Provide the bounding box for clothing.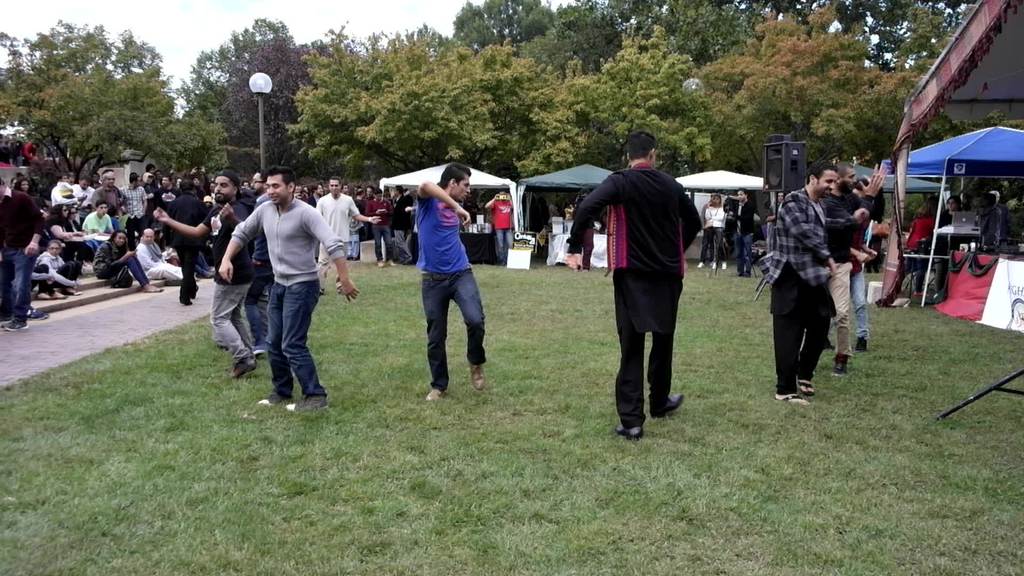
764 187 837 398.
